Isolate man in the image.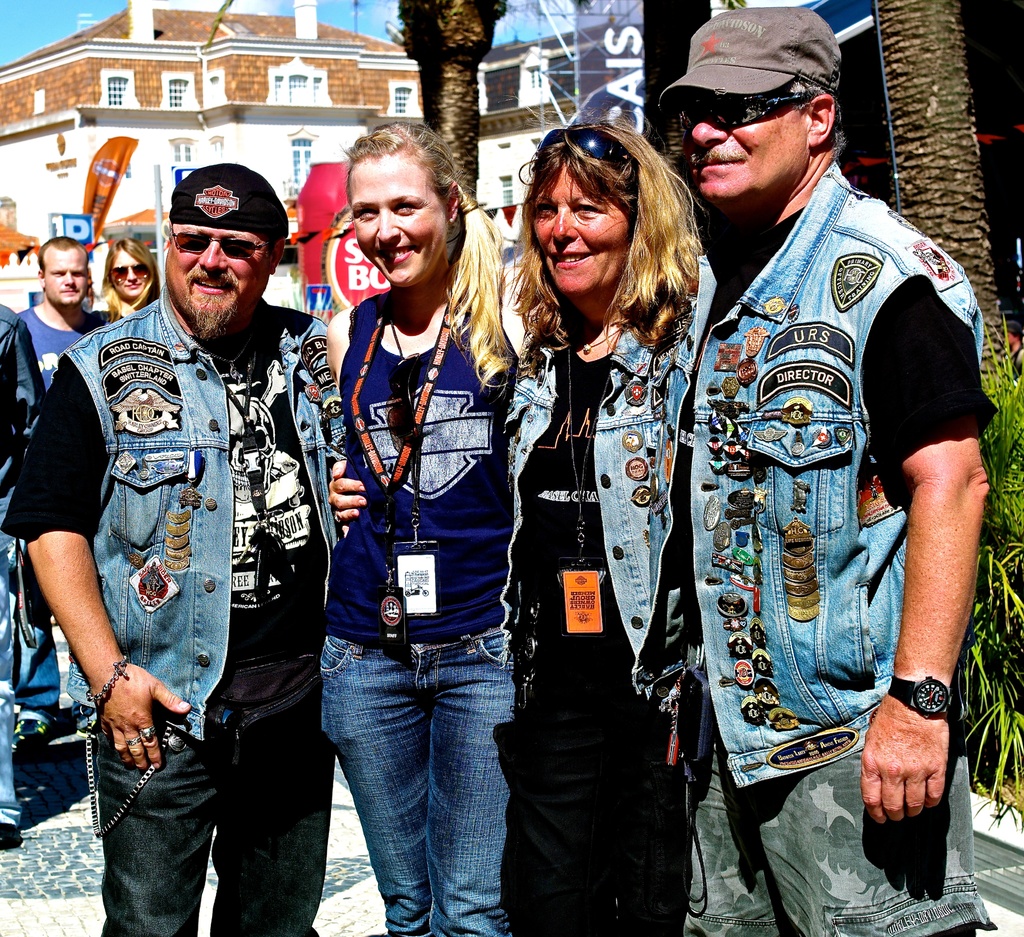
Isolated region: select_region(9, 166, 348, 936).
